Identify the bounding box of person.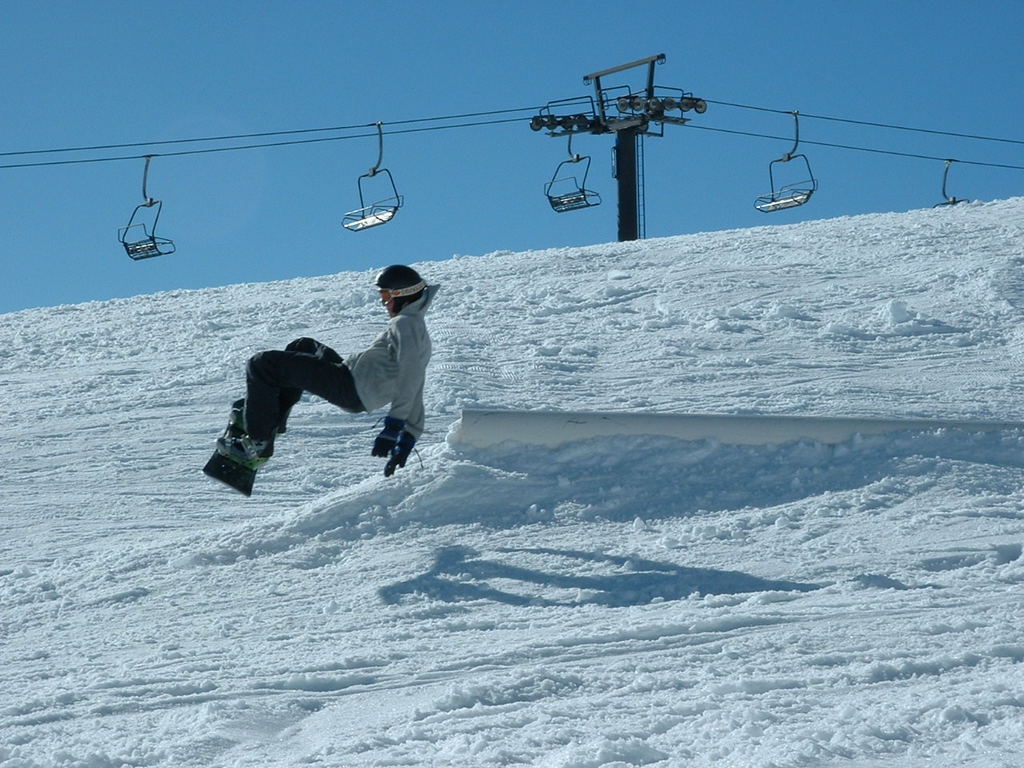
227:266:436:478.
